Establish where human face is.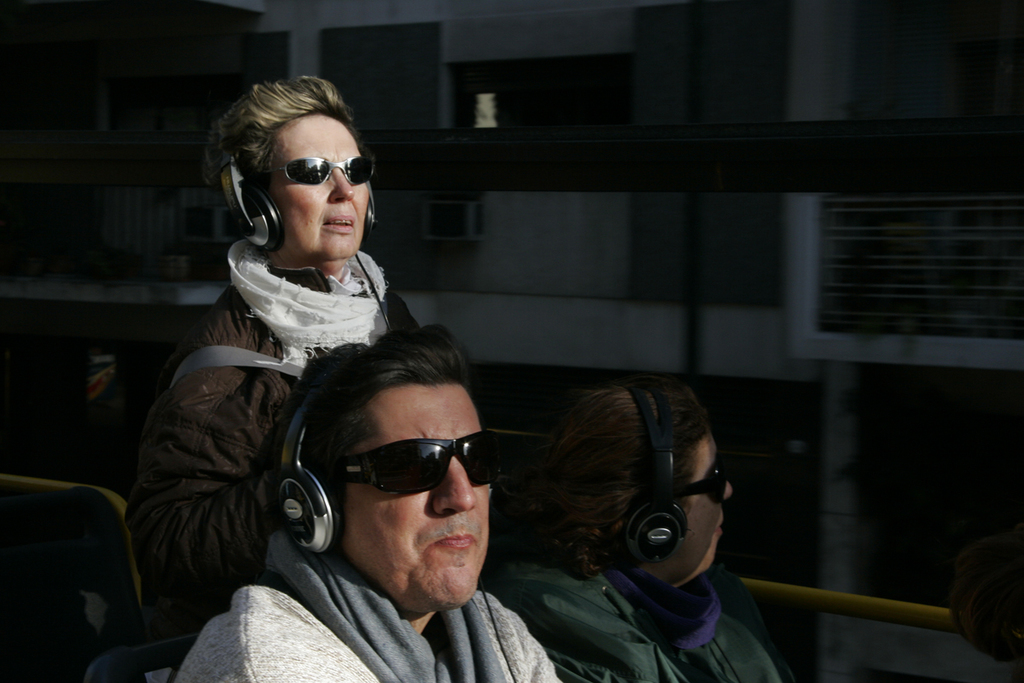
Established at Rect(684, 435, 731, 575).
